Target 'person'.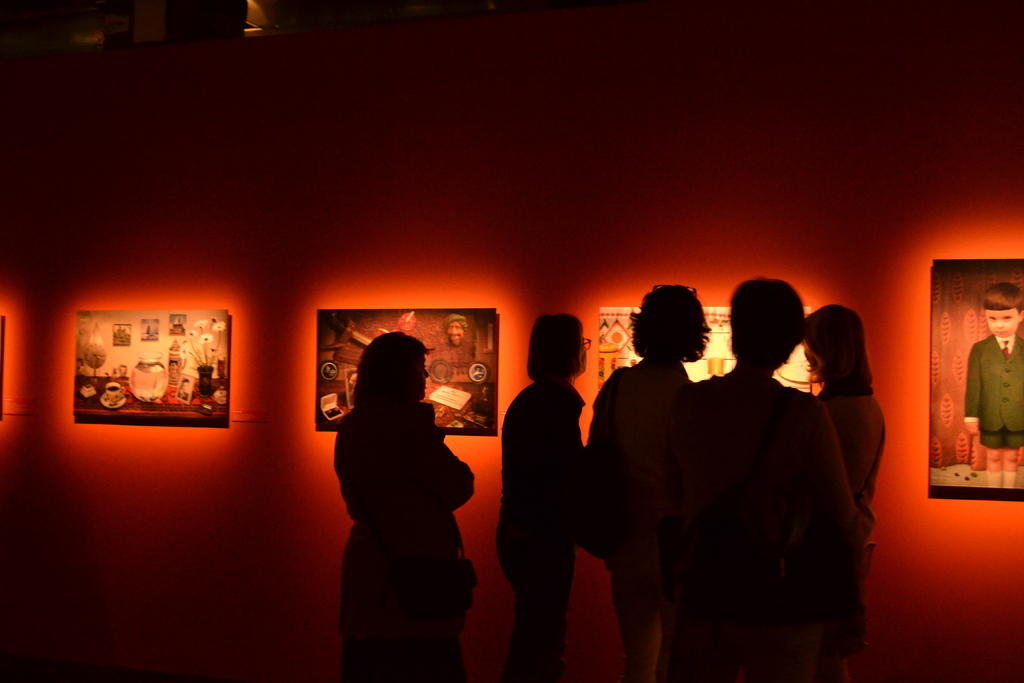
Target region: x1=960 y1=277 x2=1023 y2=452.
